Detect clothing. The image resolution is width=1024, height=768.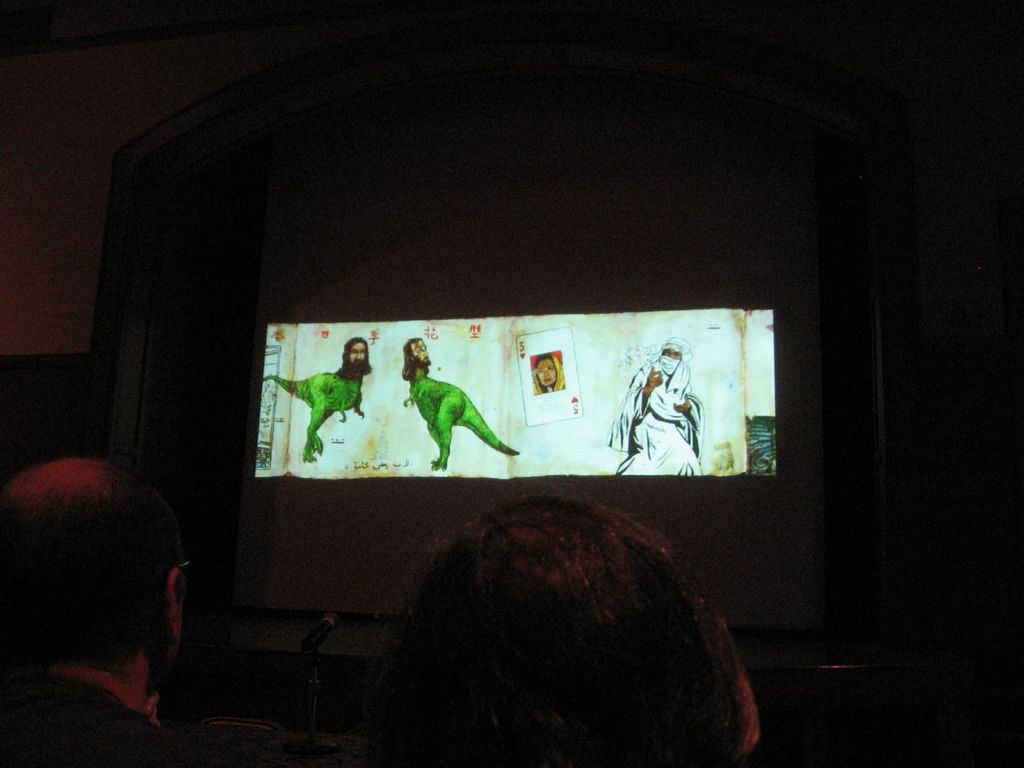
left=0, top=675, right=223, bottom=767.
